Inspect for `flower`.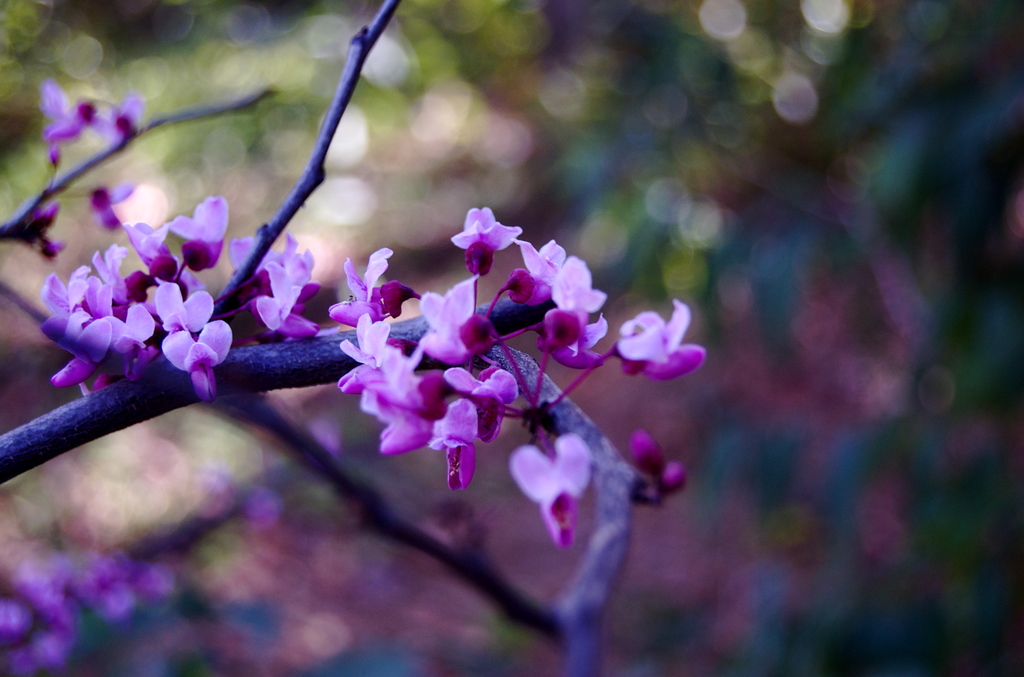
Inspection: 514, 238, 572, 301.
